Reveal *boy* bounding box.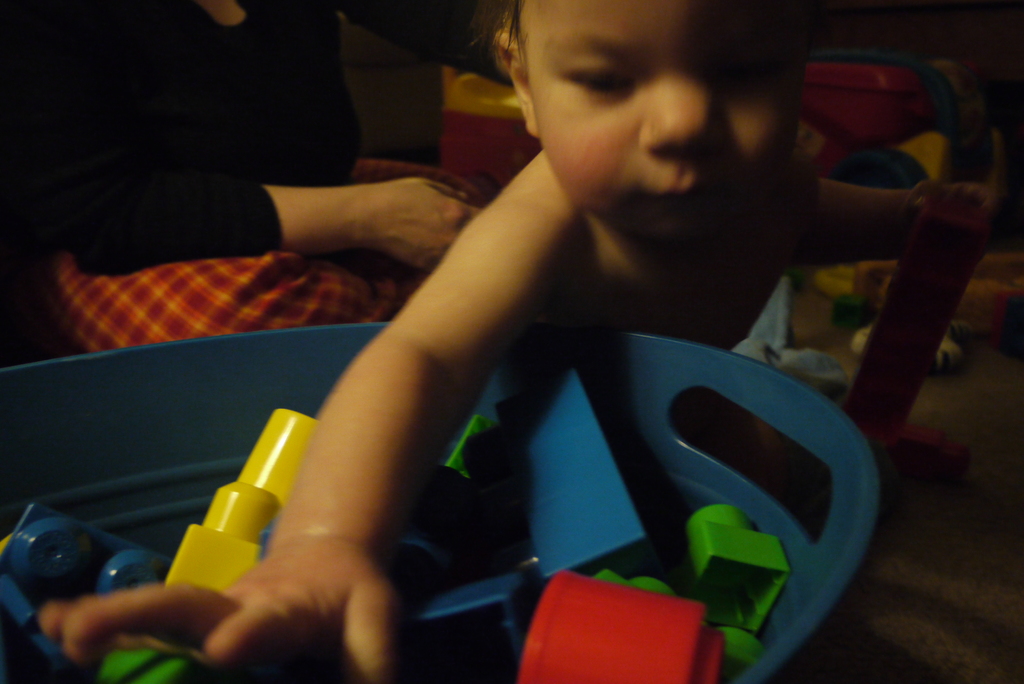
Revealed: detection(33, 0, 1007, 683).
